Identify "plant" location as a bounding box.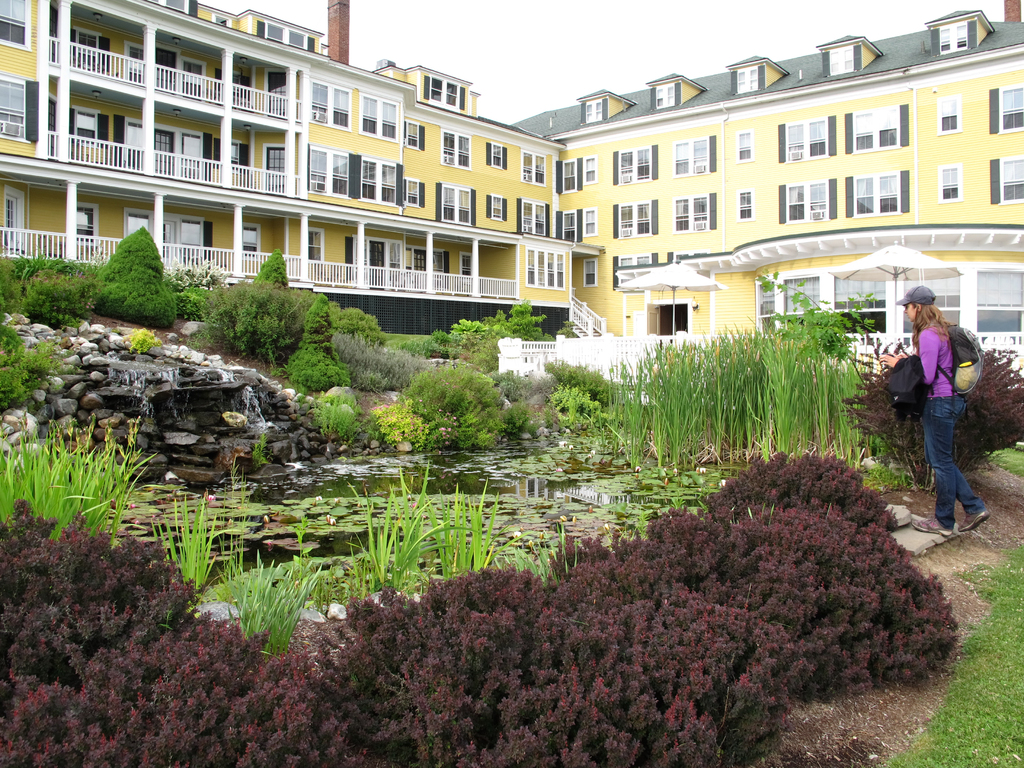
(x1=0, y1=450, x2=964, y2=767).
